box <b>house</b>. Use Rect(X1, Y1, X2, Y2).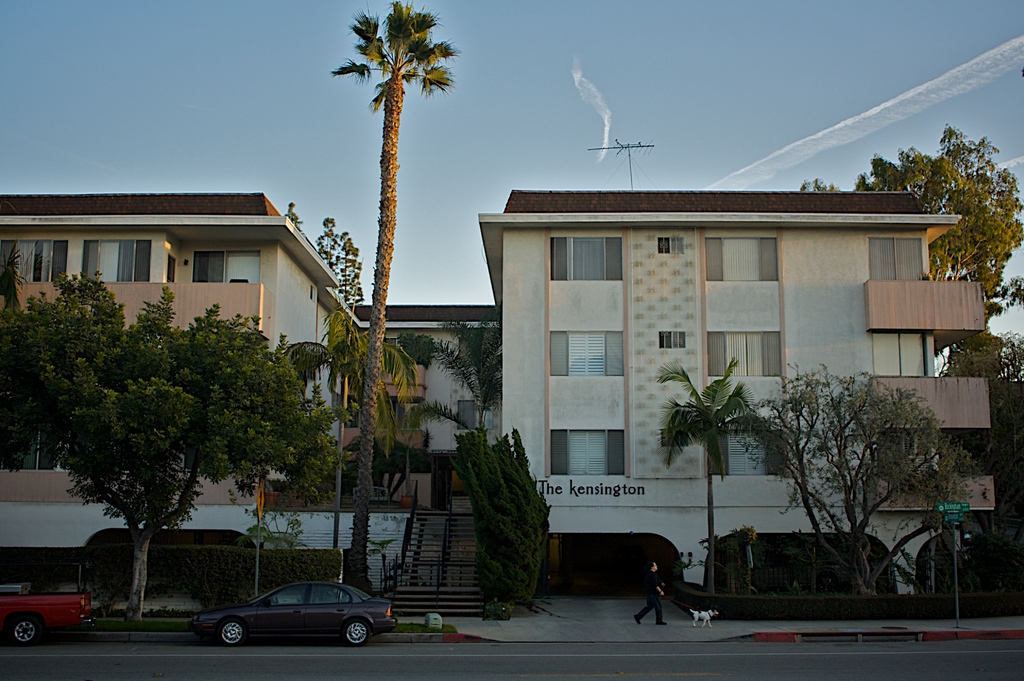
Rect(492, 146, 972, 582).
